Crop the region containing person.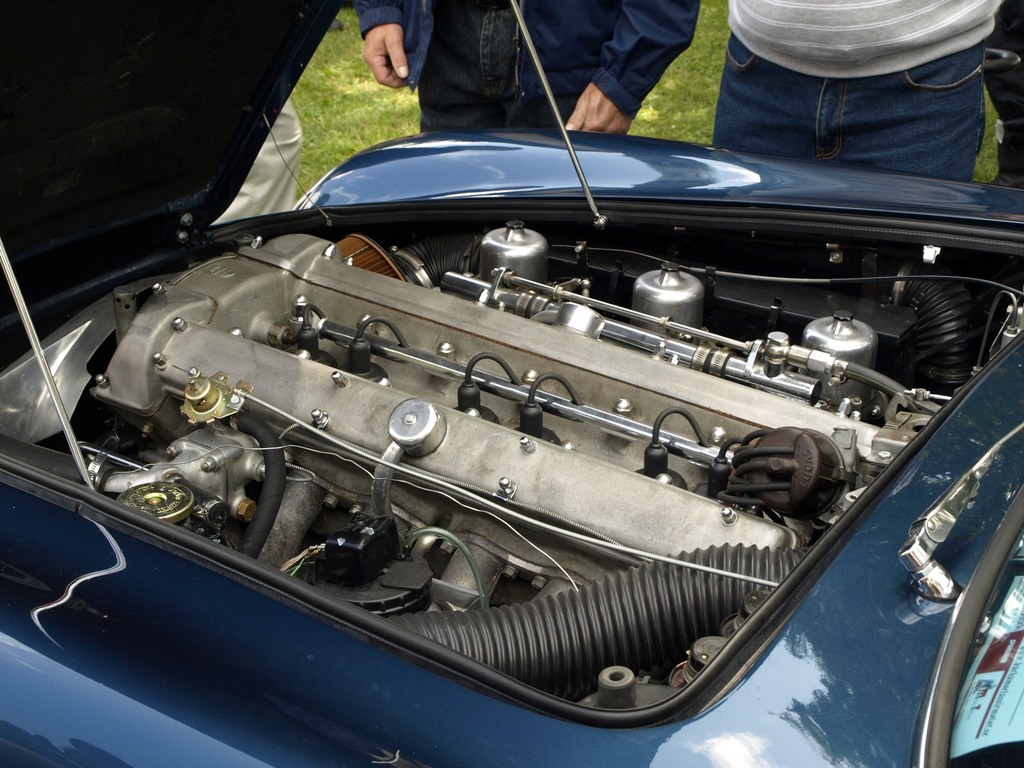
Crop region: region(213, 99, 305, 229).
